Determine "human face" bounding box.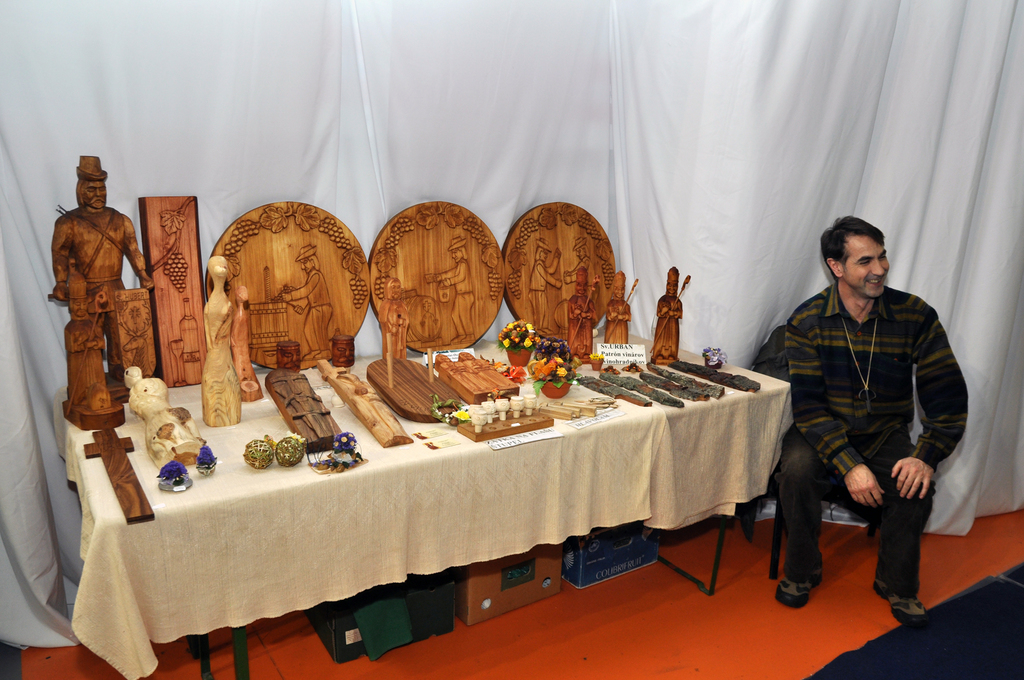
Determined: bbox=[85, 175, 108, 211].
